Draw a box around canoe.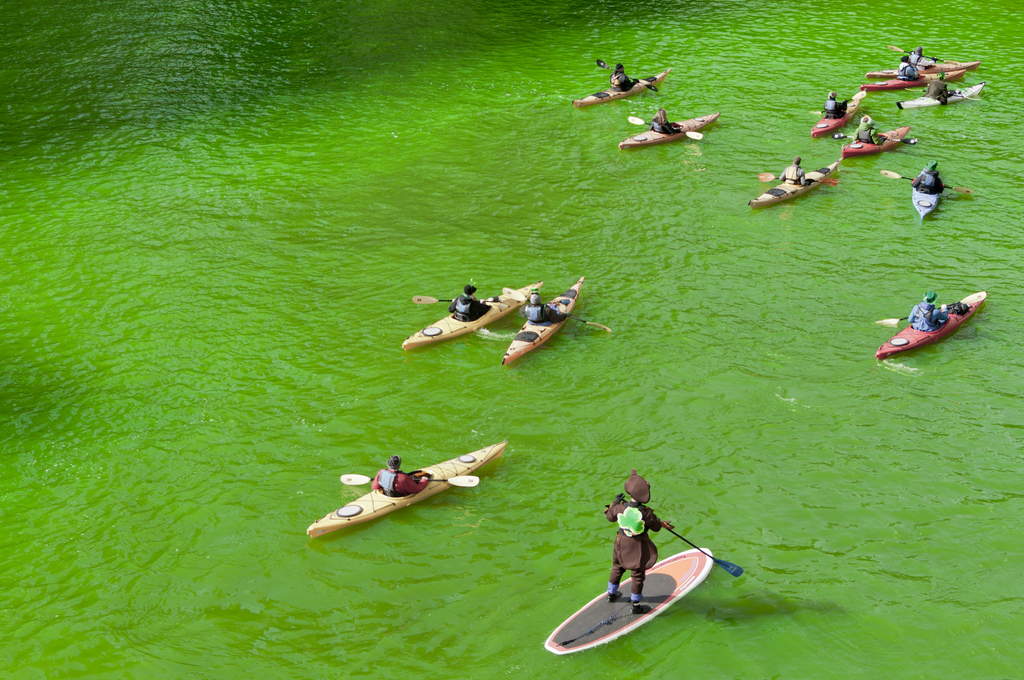
box=[502, 275, 584, 360].
